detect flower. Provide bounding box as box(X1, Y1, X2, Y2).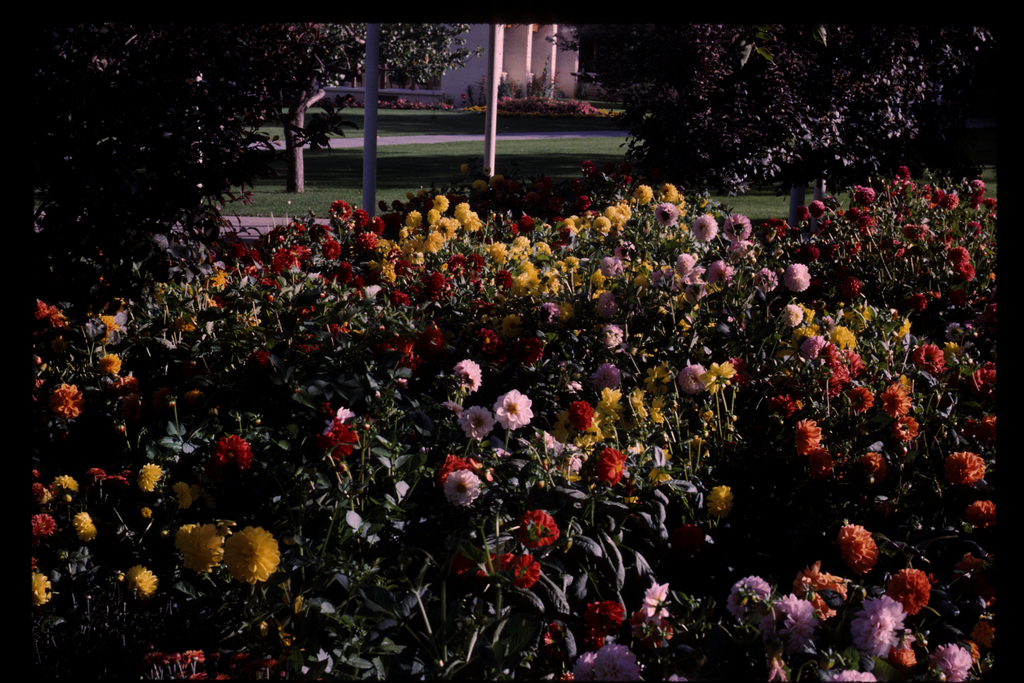
box(637, 577, 672, 621).
